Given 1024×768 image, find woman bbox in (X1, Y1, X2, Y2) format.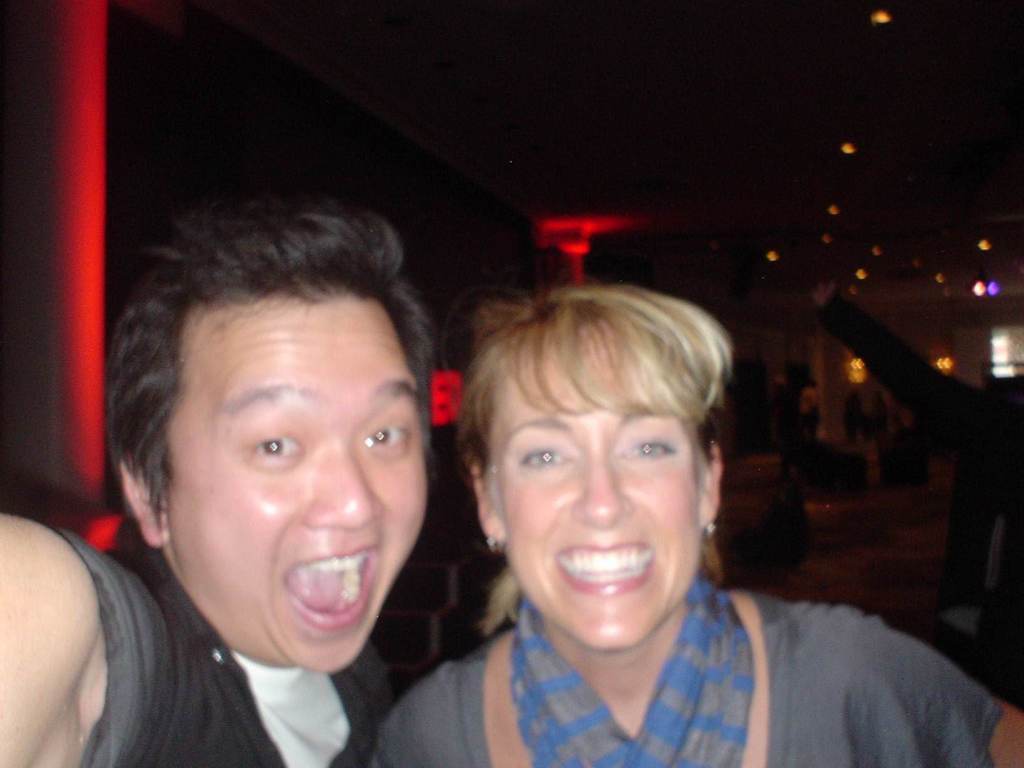
(179, 184, 927, 767).
